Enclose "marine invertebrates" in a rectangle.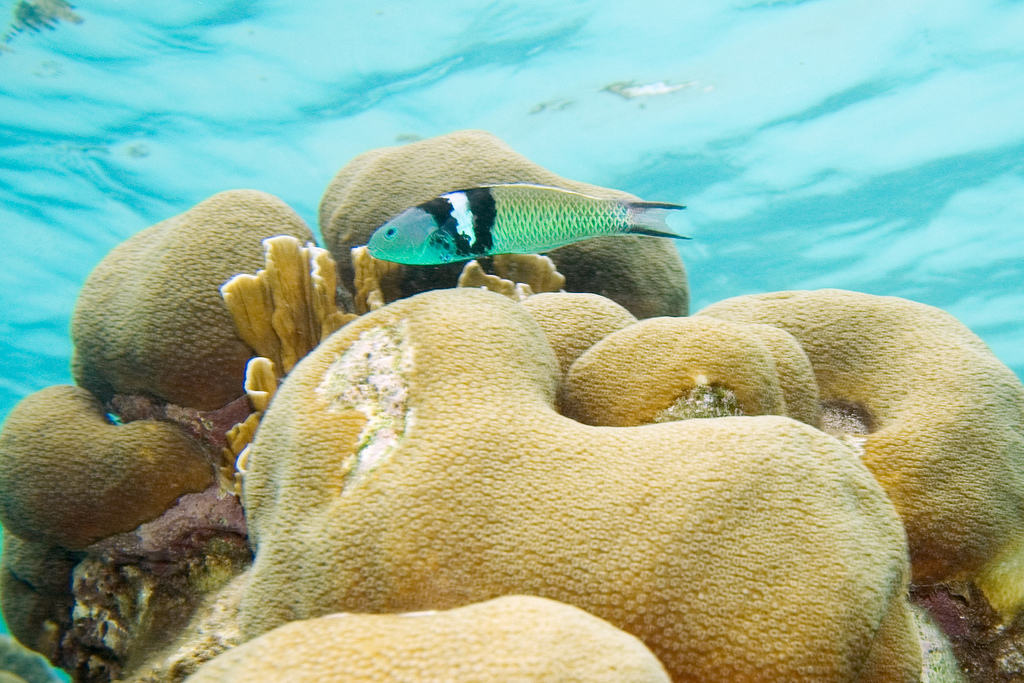
crop(67, 178, 346, 472).
